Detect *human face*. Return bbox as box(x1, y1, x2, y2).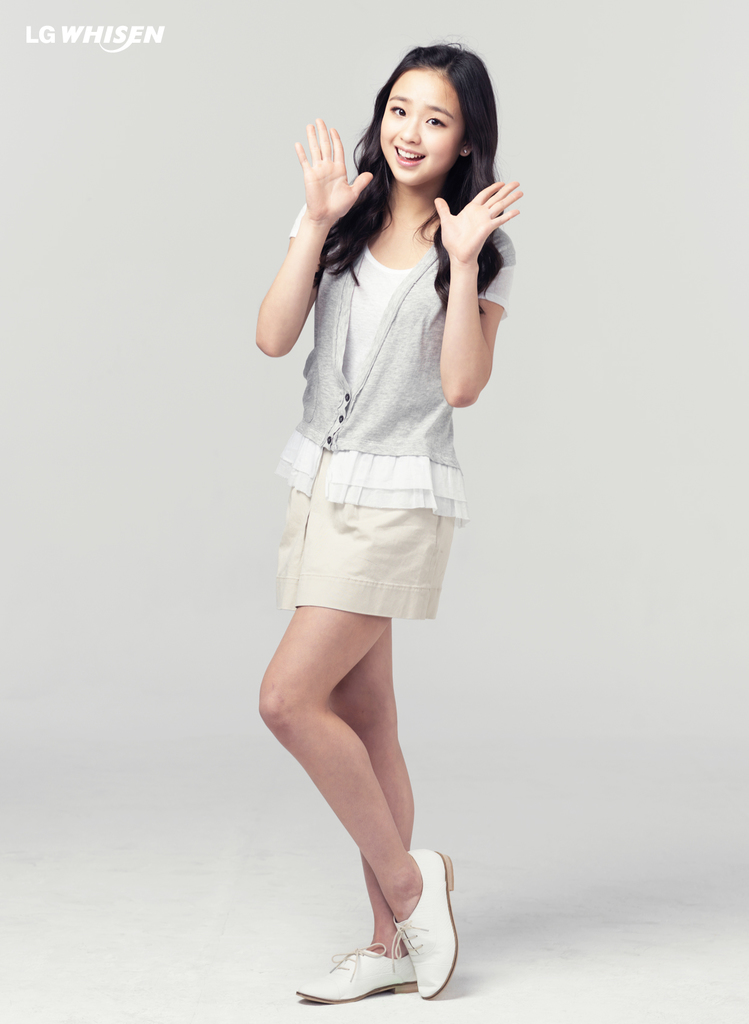
box(377, 73, 461, 188).
